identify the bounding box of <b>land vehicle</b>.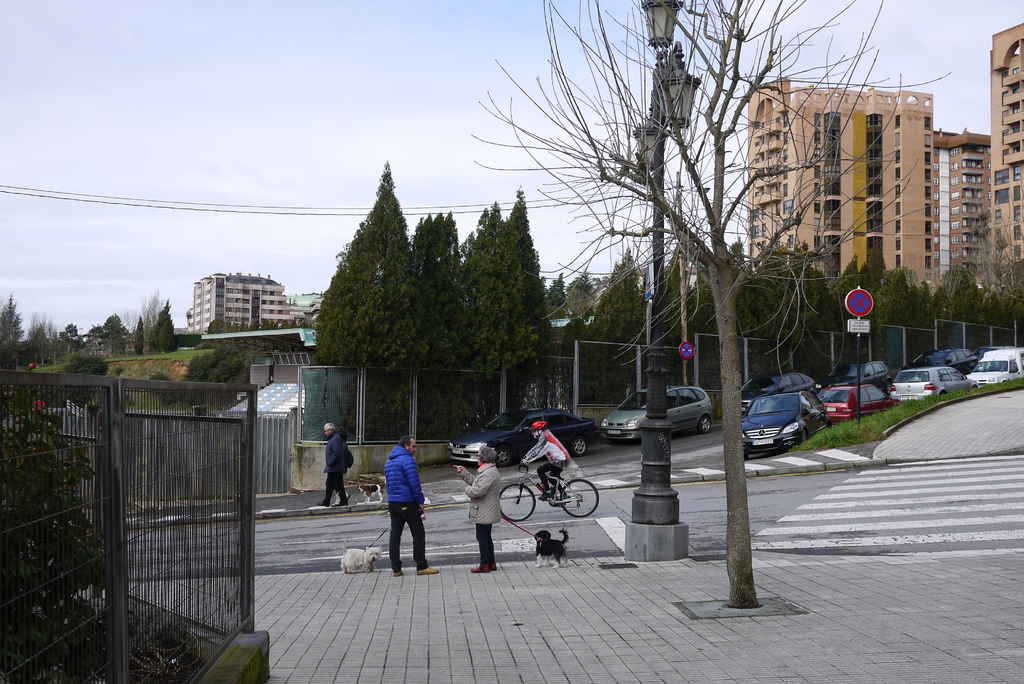
select_region(972, 347, 1023, 386).
